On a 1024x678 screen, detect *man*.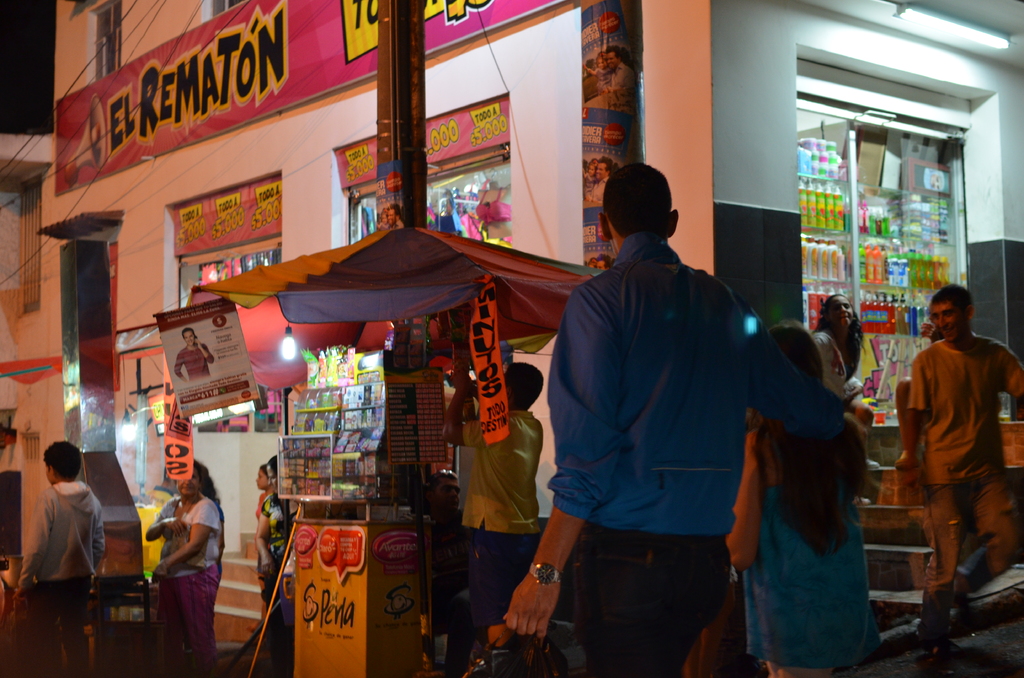
[10,434,109,677].
